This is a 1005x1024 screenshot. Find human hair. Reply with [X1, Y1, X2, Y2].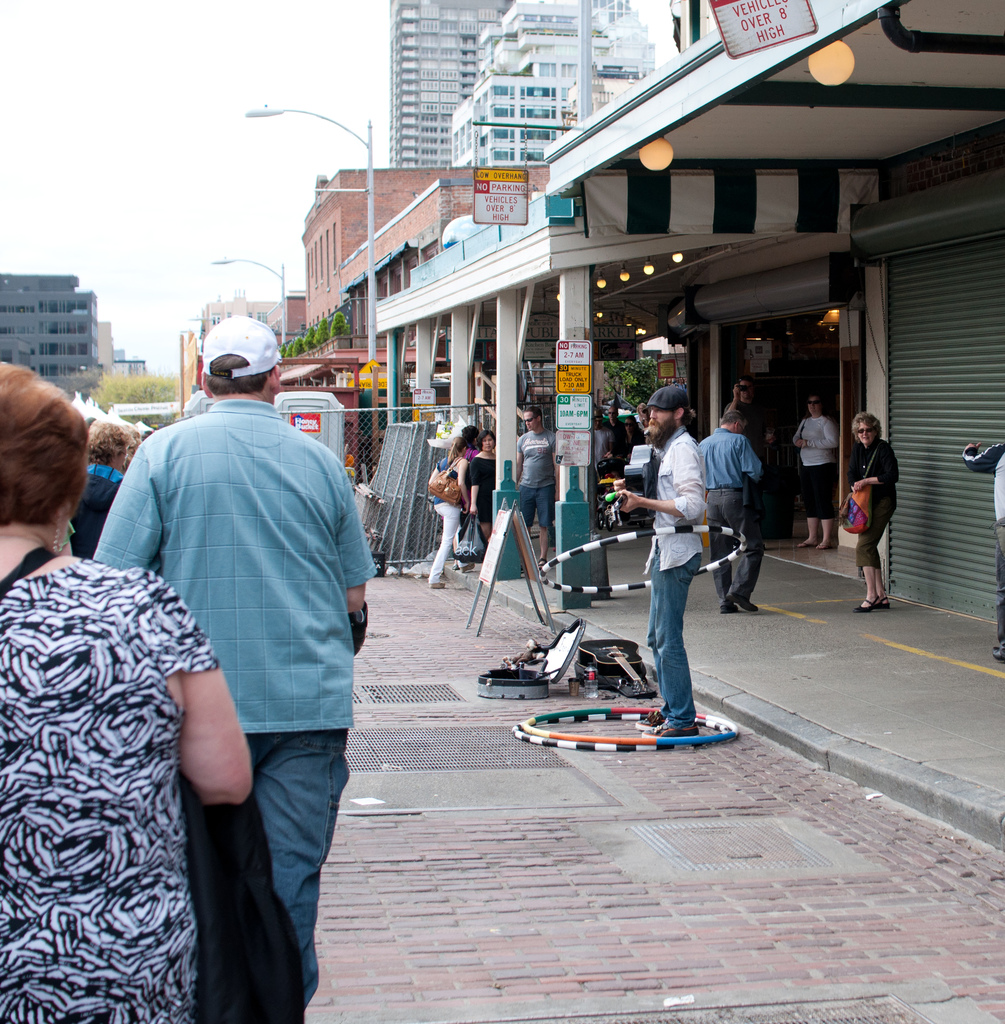
[0, 378, 79, 548].
